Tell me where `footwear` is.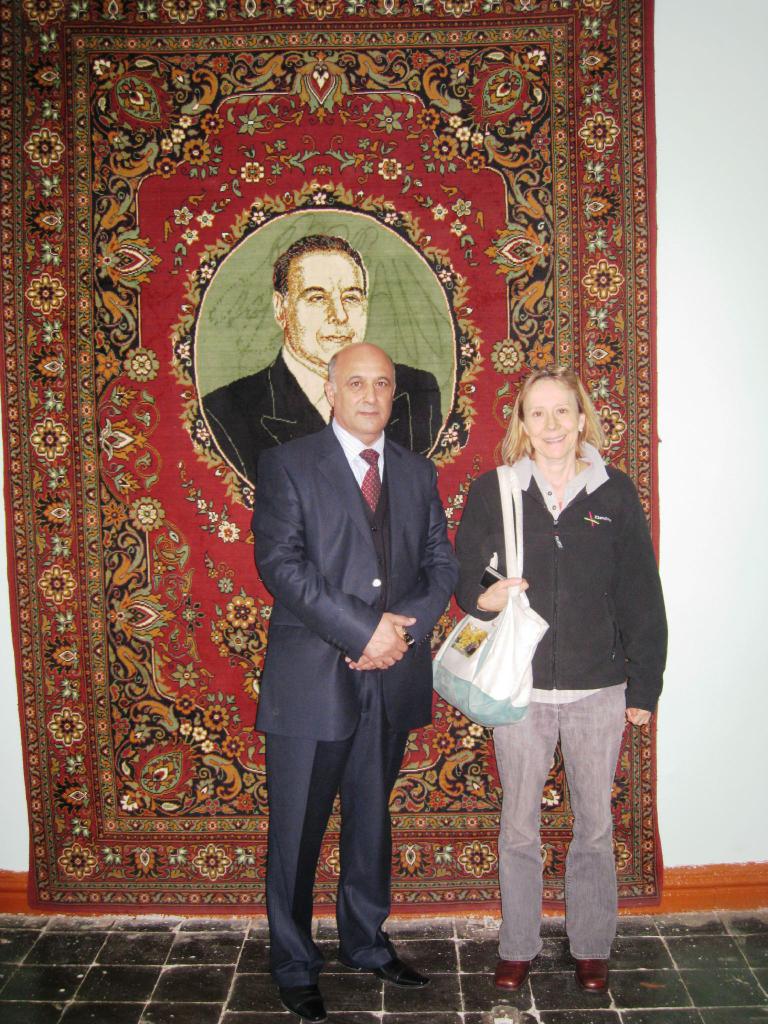
`footwear` is at pyautogui.locateOnScreen(278, 985, 331, 1023).
